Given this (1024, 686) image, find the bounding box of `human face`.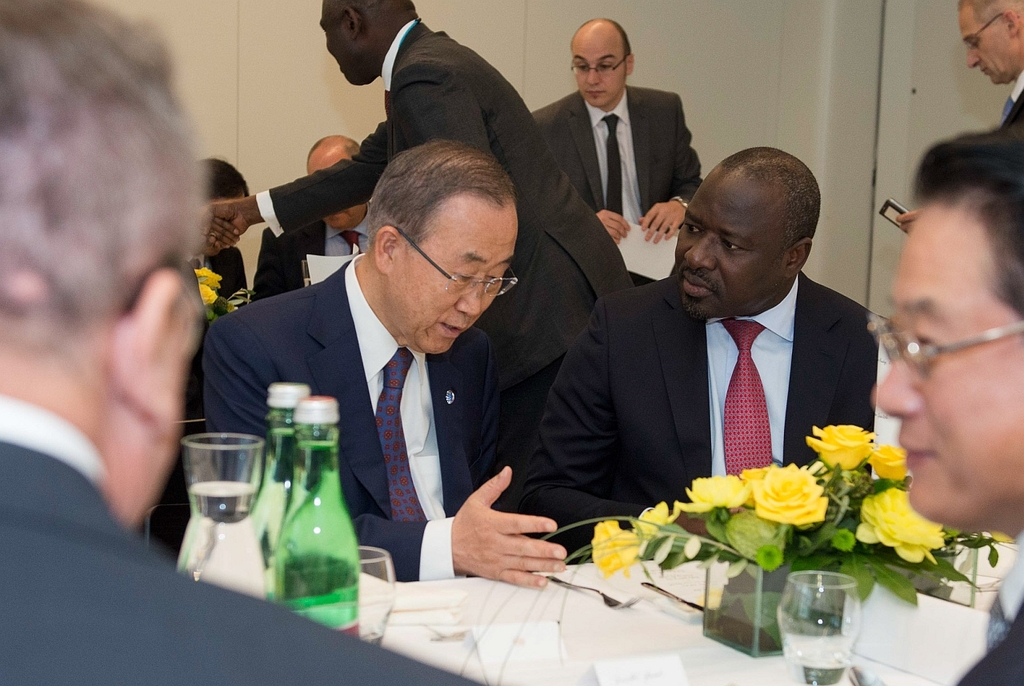
Rect(311, 158, 366, 232).
